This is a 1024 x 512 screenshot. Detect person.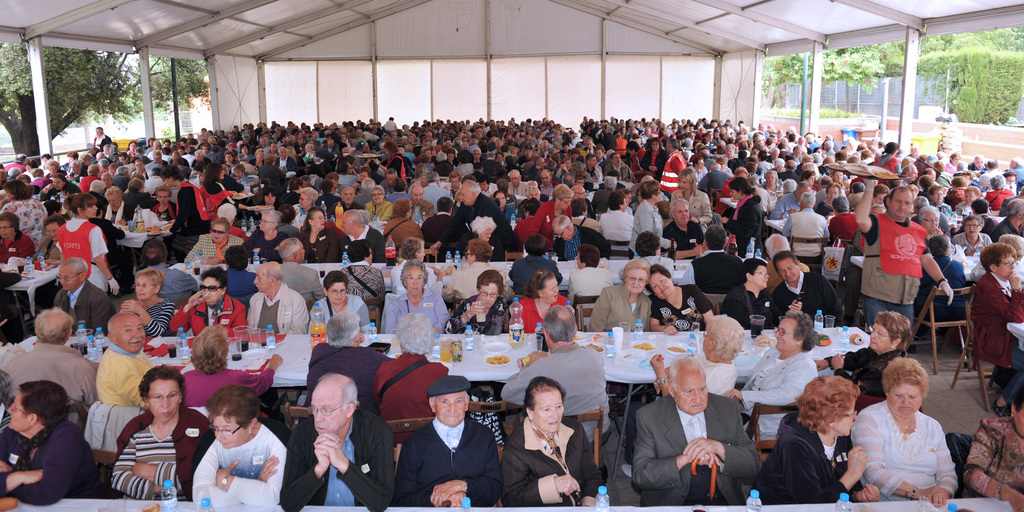
172,265,244,337.
